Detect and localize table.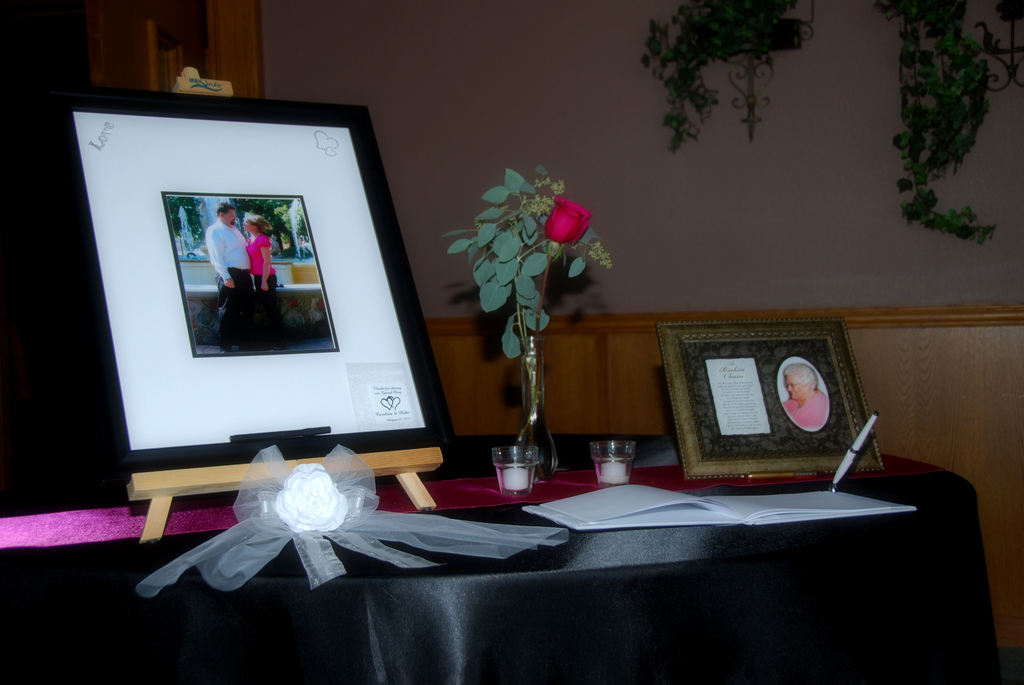
Localized at <region>188, 431, 977, 646</region>.
